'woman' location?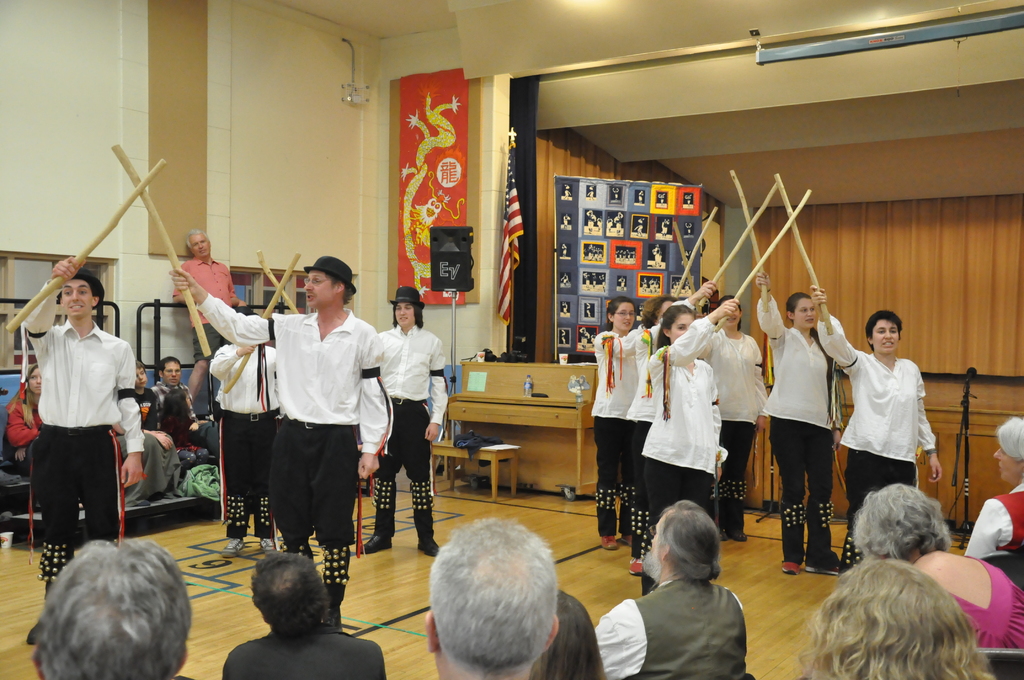
bbox=[637, 291, 728, 546]
